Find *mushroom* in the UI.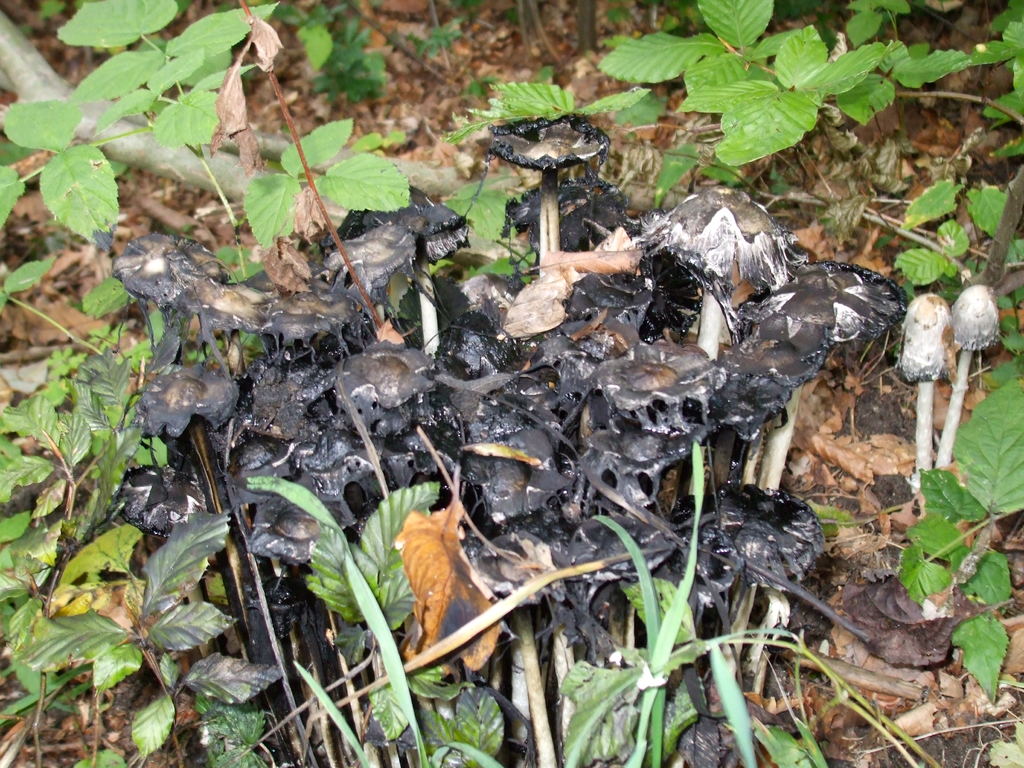
UI element at (x1=941, y1=286, x2=1010, y2=479).
